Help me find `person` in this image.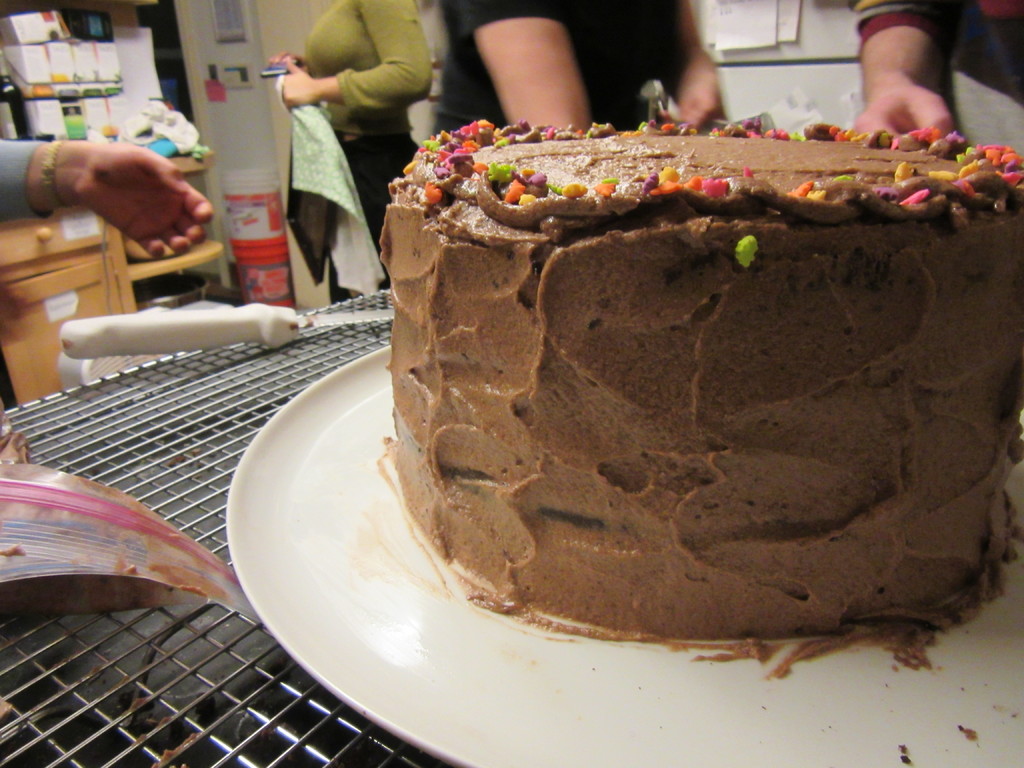
Found it: (left=0, top=136, right=214, bottom=263).
